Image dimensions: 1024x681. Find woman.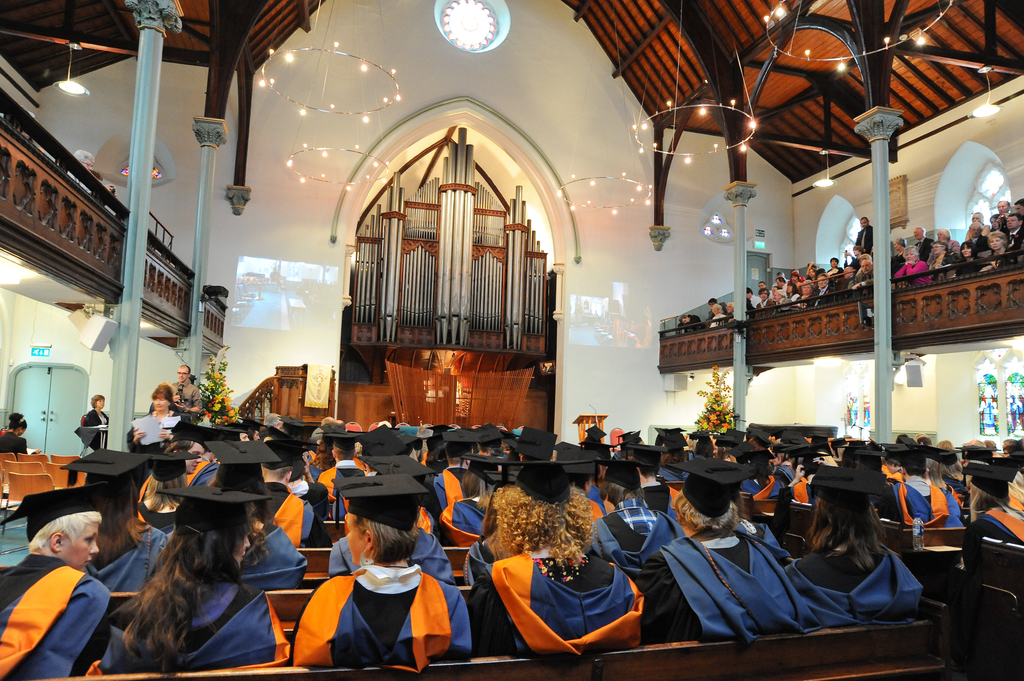
Rect(116, 381, 190, 455).
